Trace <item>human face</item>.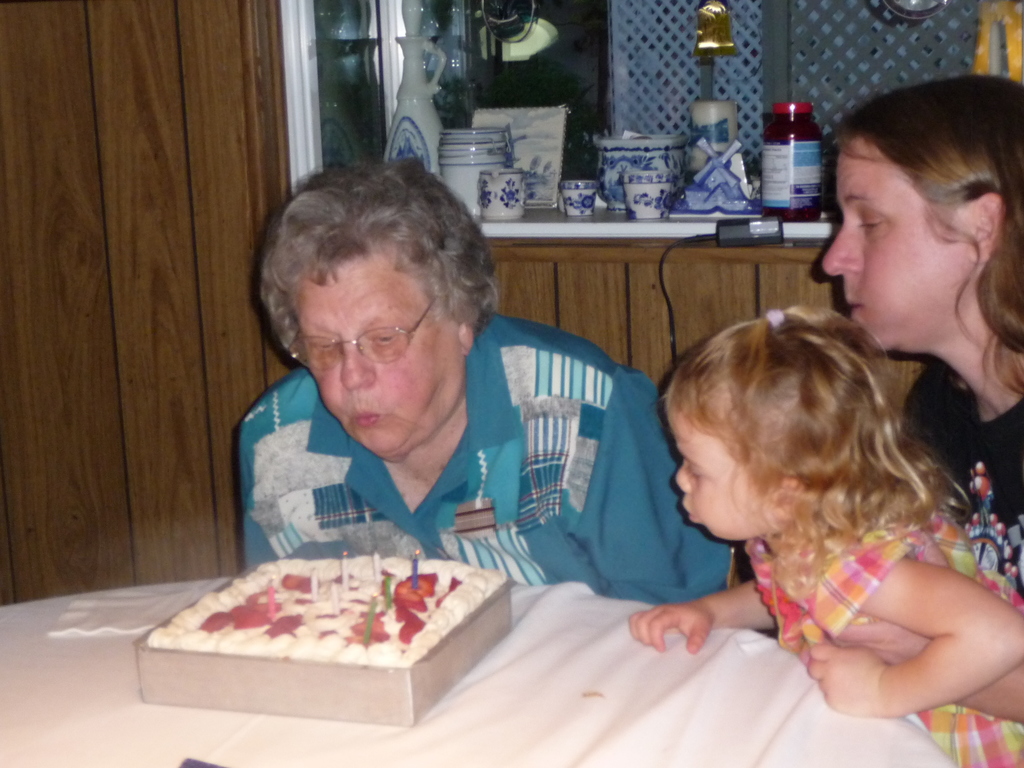
Traced to locate(294, 252, 460, 470).
